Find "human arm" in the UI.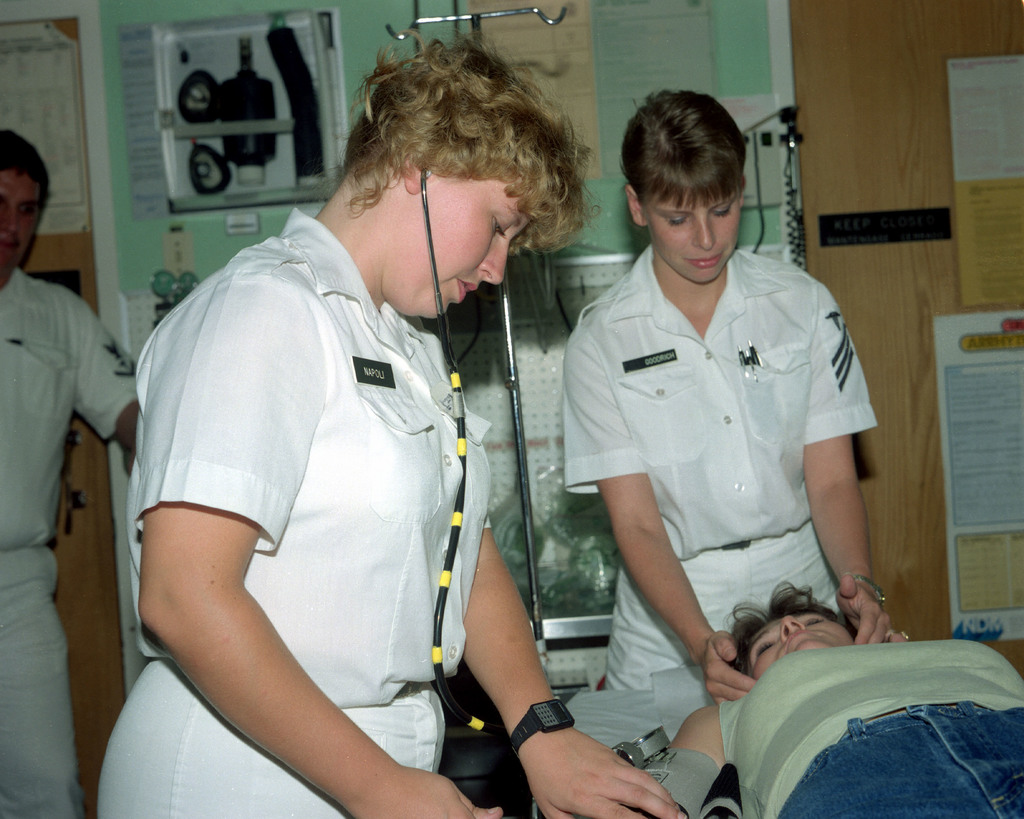
UI element at detection(789, 267, 918, 653).
